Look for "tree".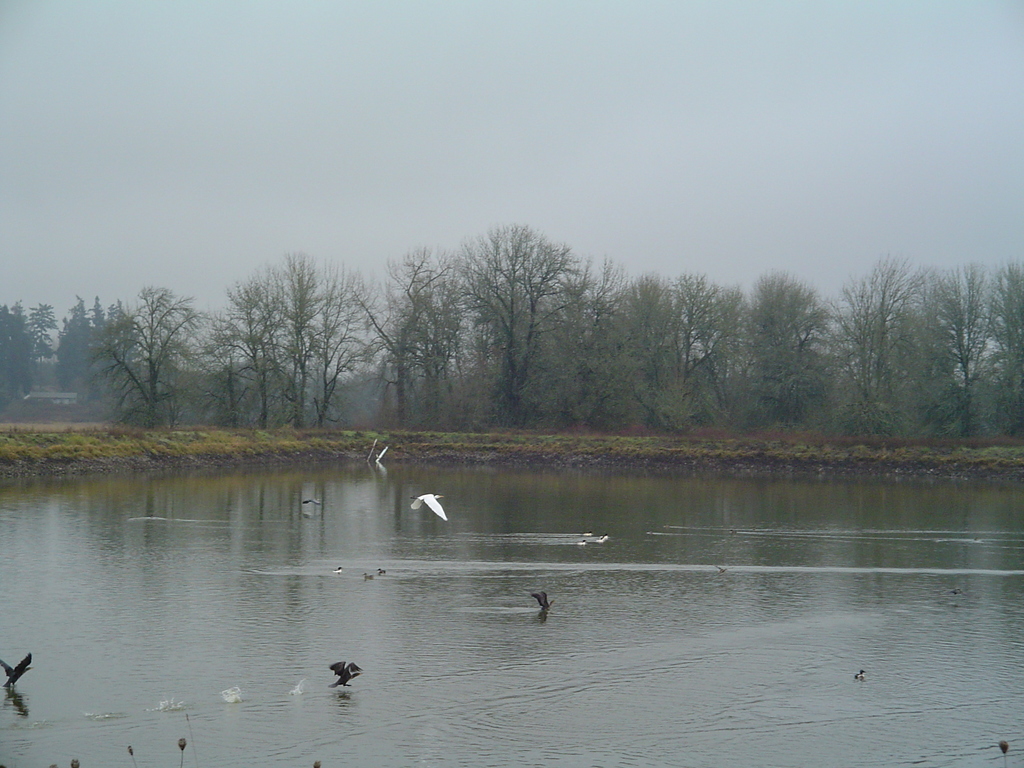
Found: crop(451, 207, 585, 408).
